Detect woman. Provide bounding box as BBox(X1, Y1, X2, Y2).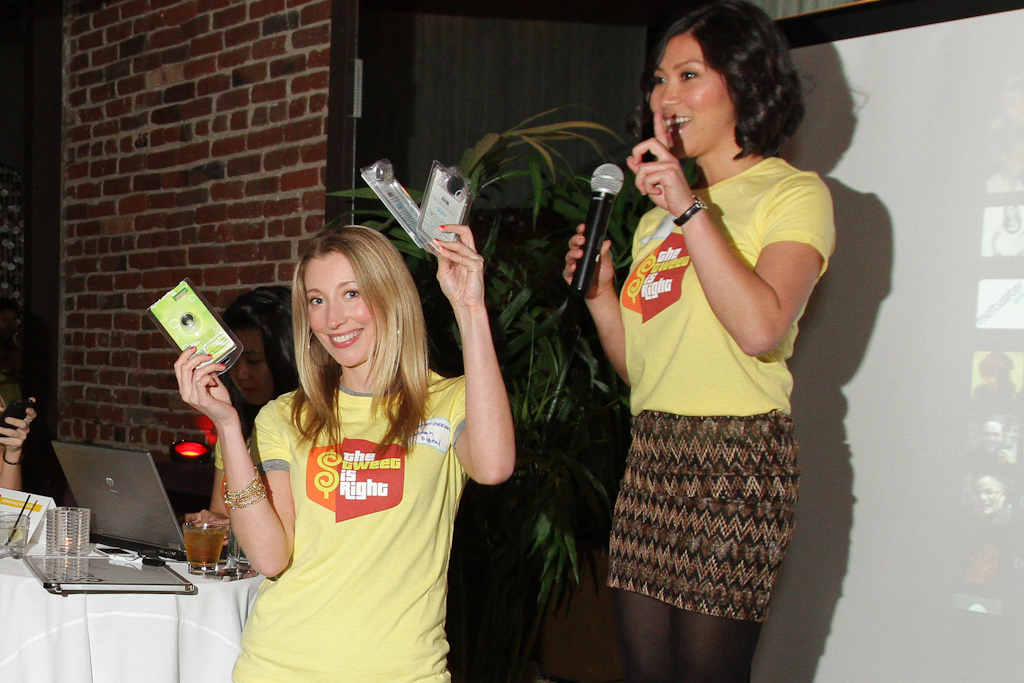
BBox(171, 219, 518, 682).
